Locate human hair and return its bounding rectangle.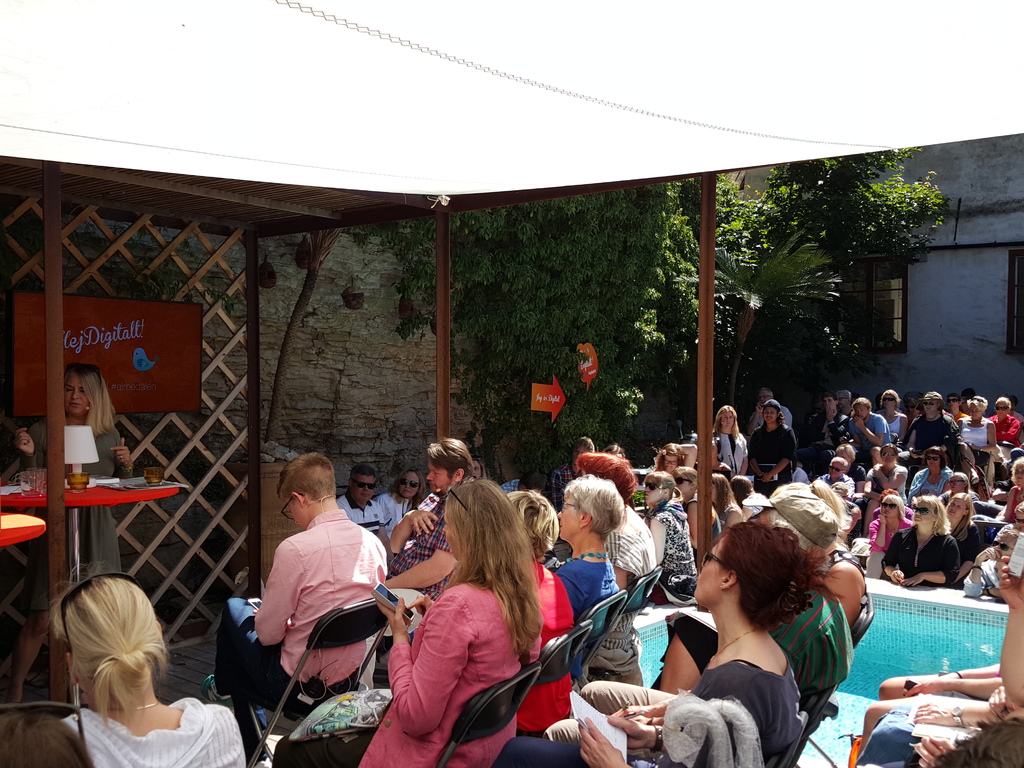
bbox=[509, 490, 559, 559].
